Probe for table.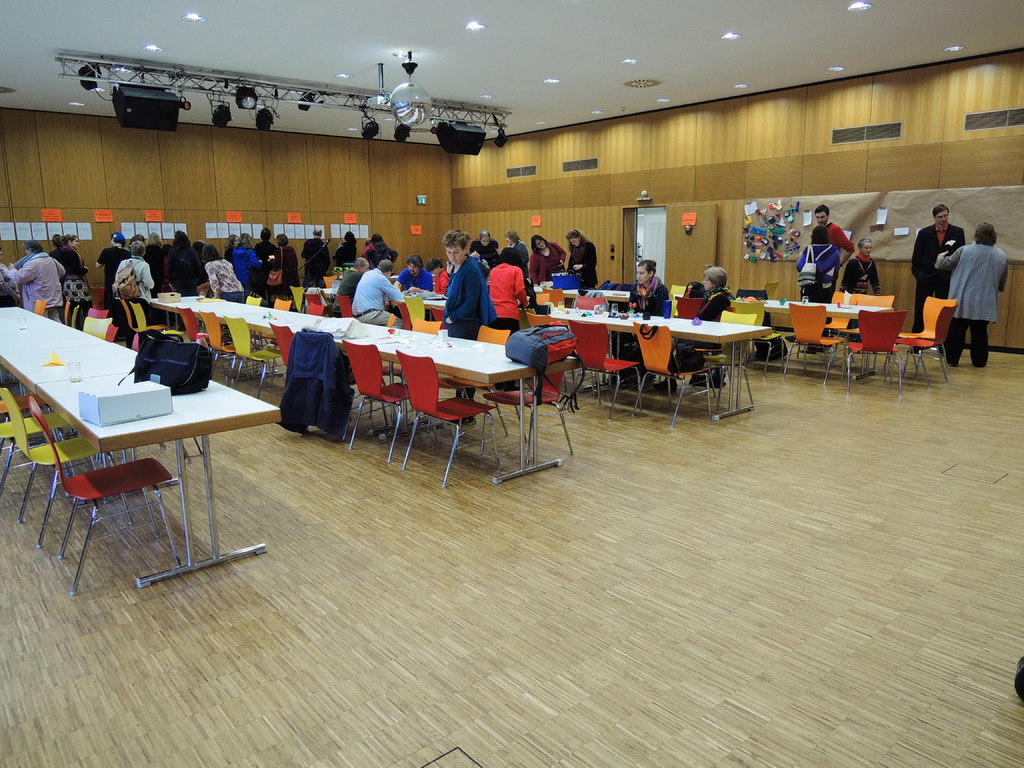
Probe result: Rect(317, 285, 766, 415).
